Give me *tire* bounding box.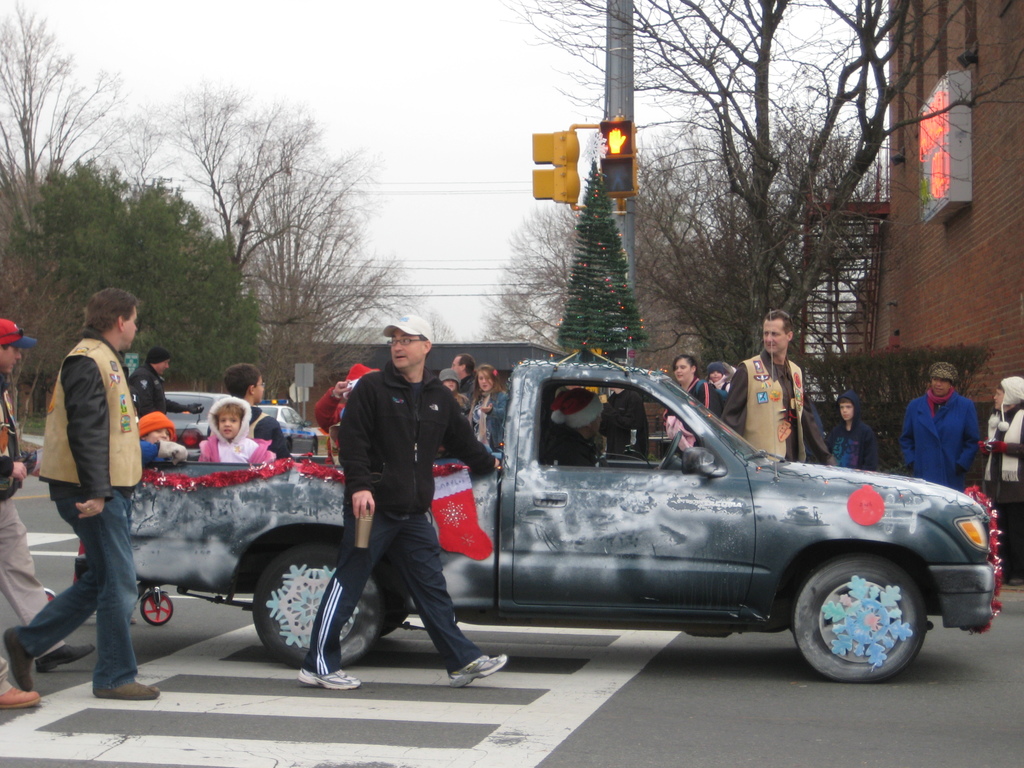
Rect(39, 586, 56, 600).
